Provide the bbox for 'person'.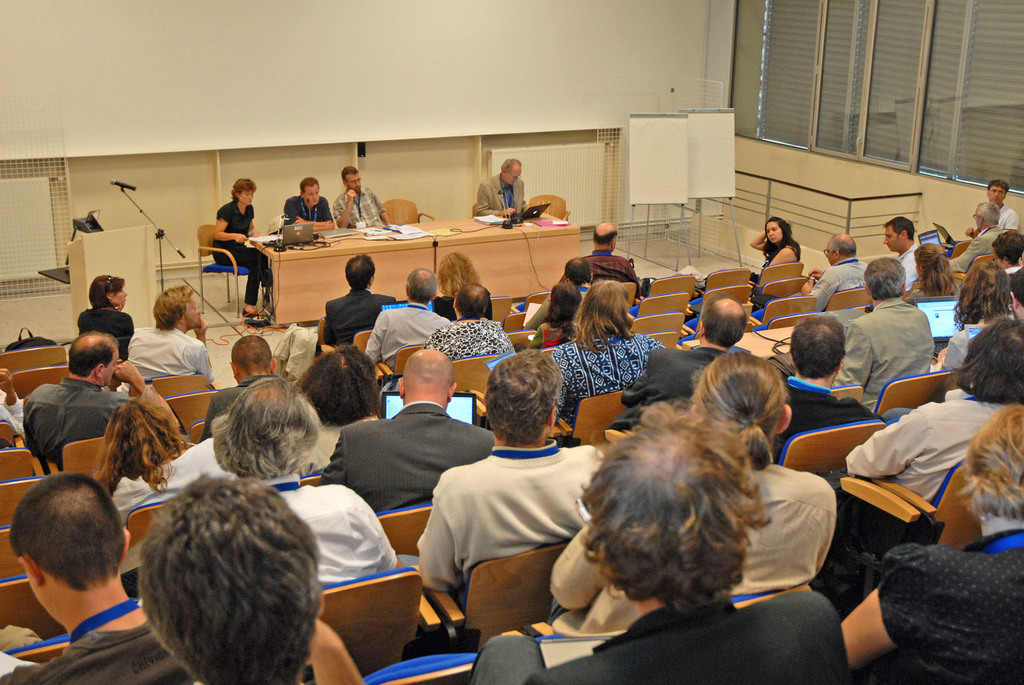
box(310, 257, 398, 357).
